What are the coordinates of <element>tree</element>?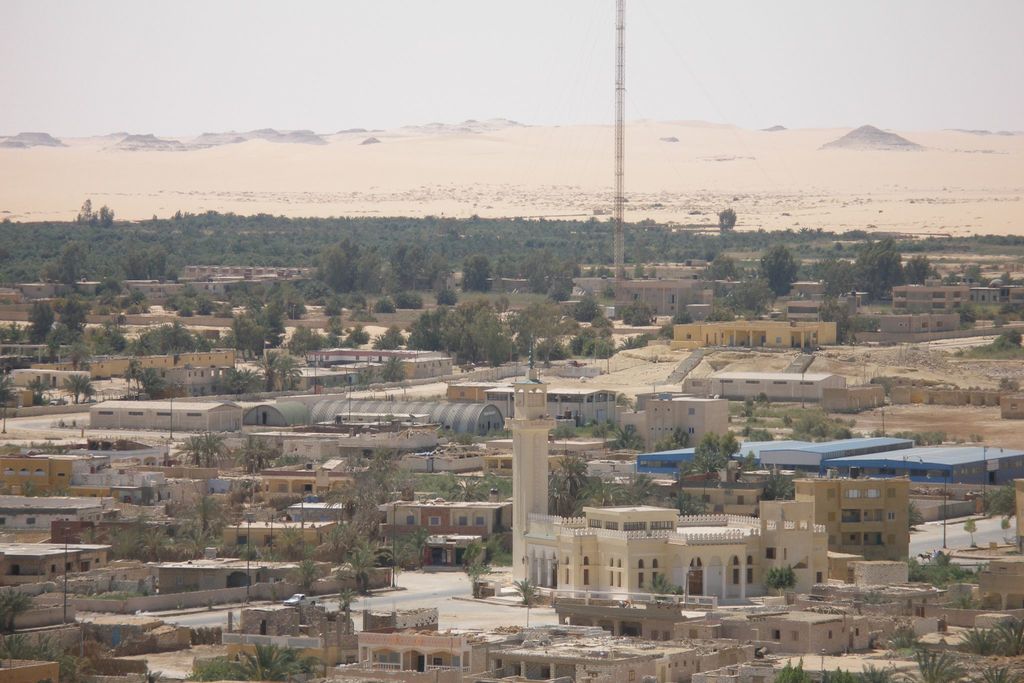
[x1=990, y1=477, x2=1023, y2=522].
